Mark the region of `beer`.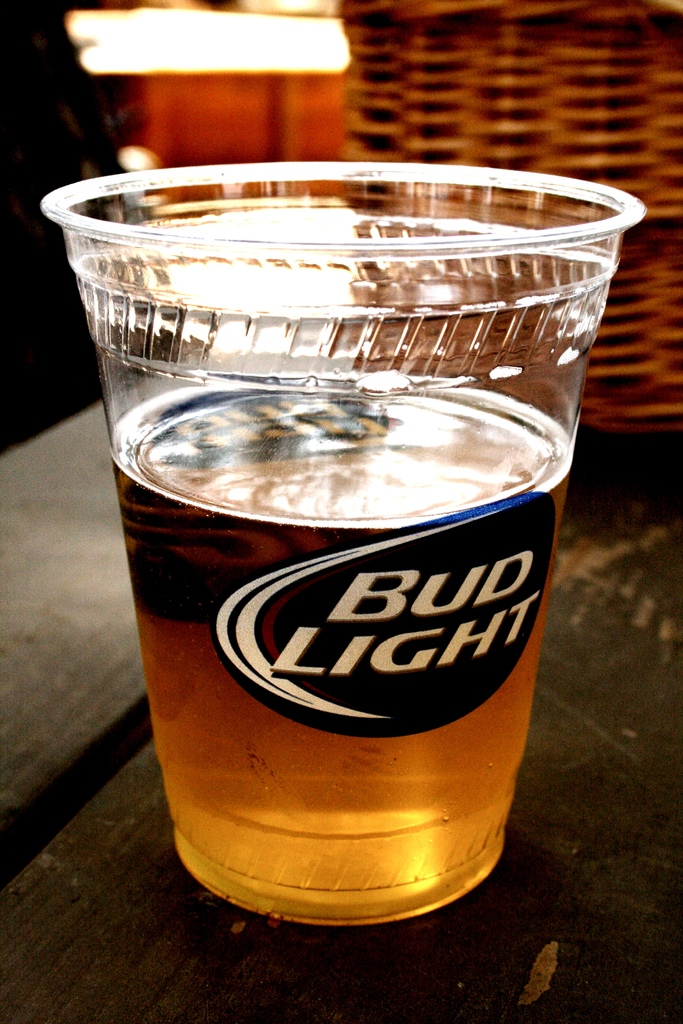
Region: Rect(29, 147, 650, 944).
